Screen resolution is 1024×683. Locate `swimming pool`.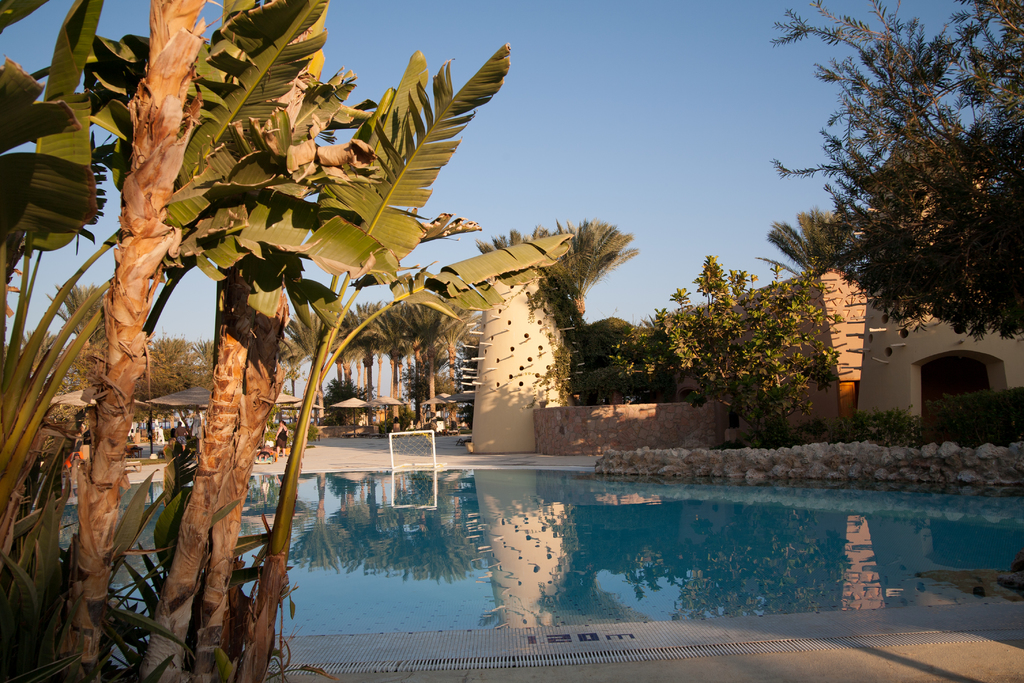
(x1=51, y1=466, x2=1020, y2=634).
